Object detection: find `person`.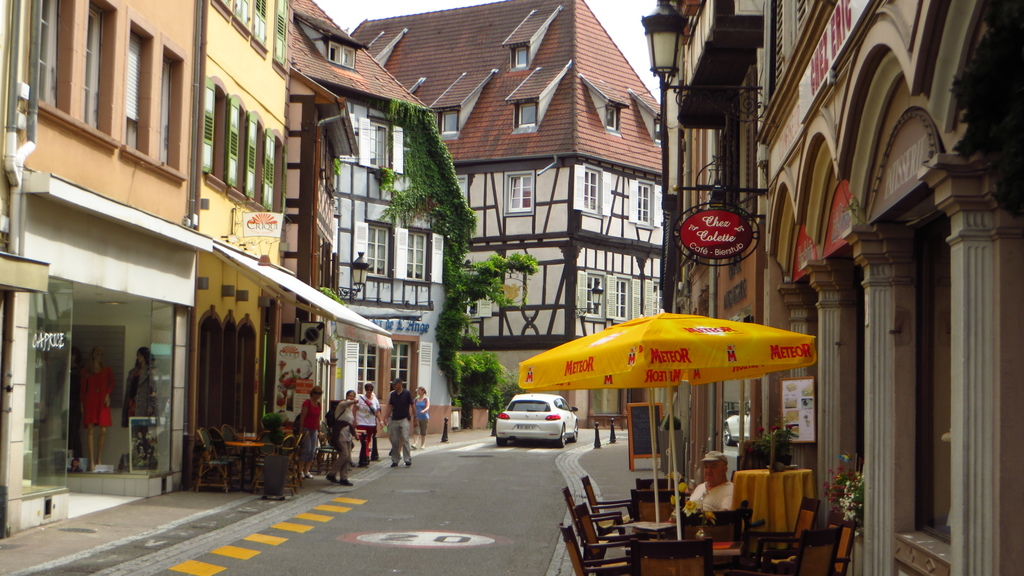
Rect(47, 346, 82, 458).
